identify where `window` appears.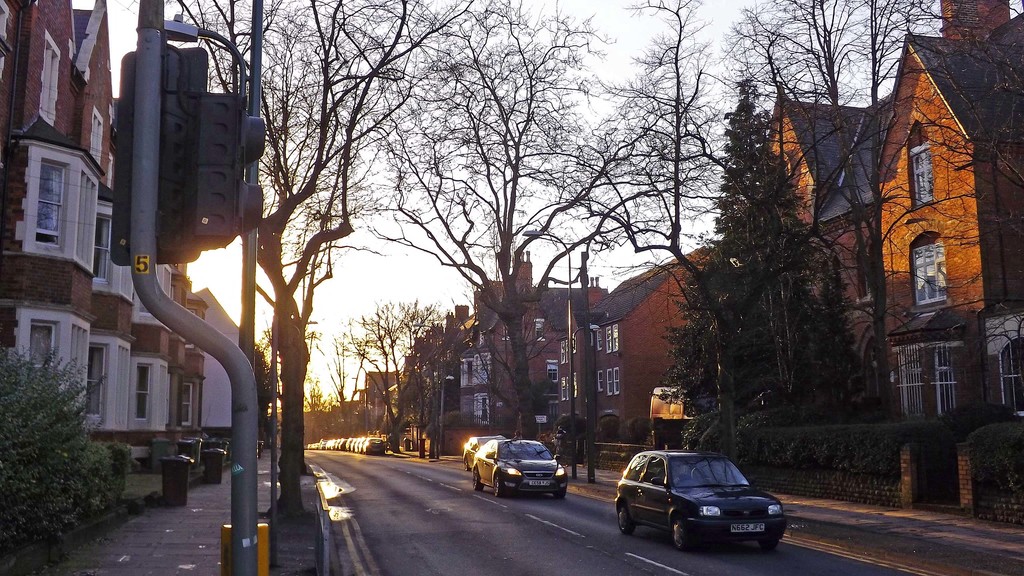
Appears at [left=125, top=355, right=191, bottom=432].
